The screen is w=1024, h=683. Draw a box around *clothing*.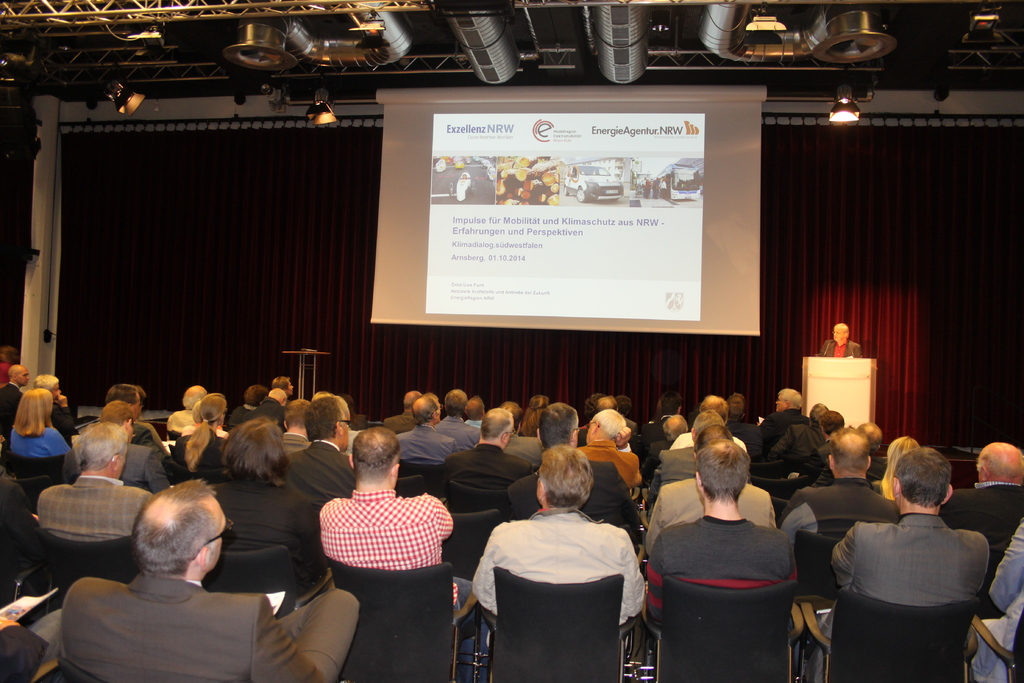
bbox(314, 491, 486, 649).
